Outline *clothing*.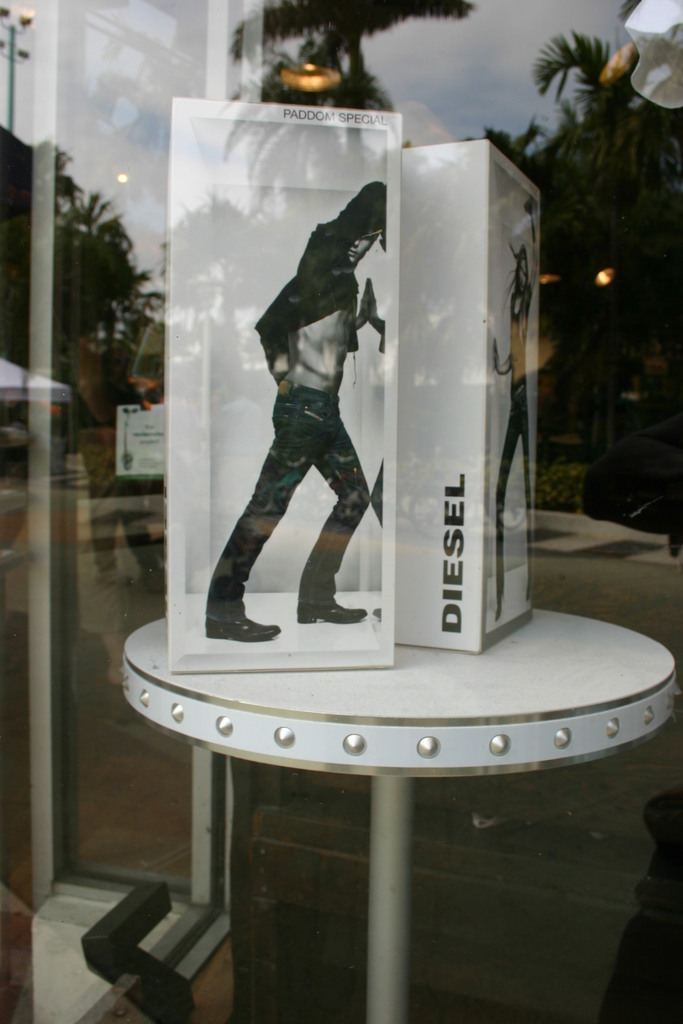
Outline: Rect(190, 205, 399, 640).
